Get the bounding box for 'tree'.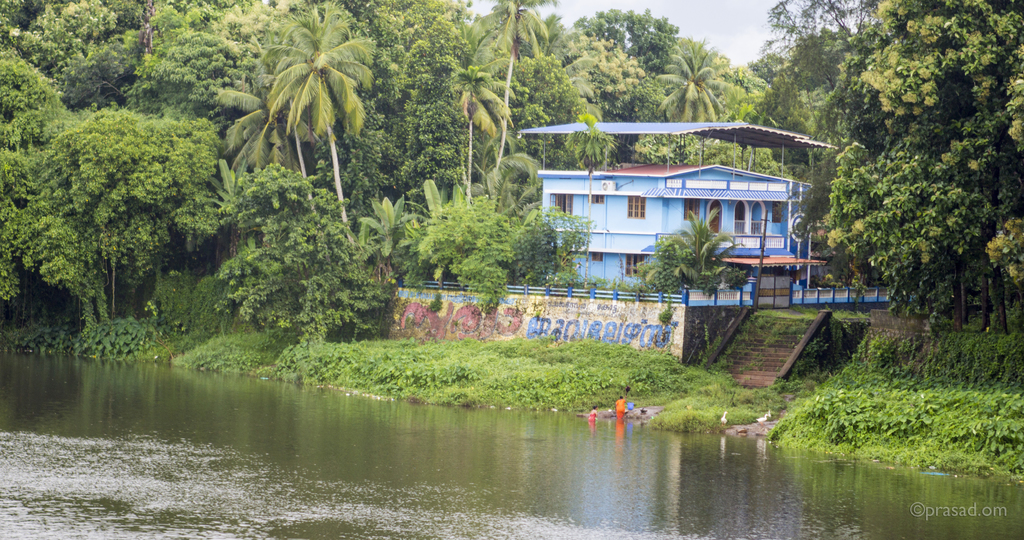
253, 0, 378, 251.
